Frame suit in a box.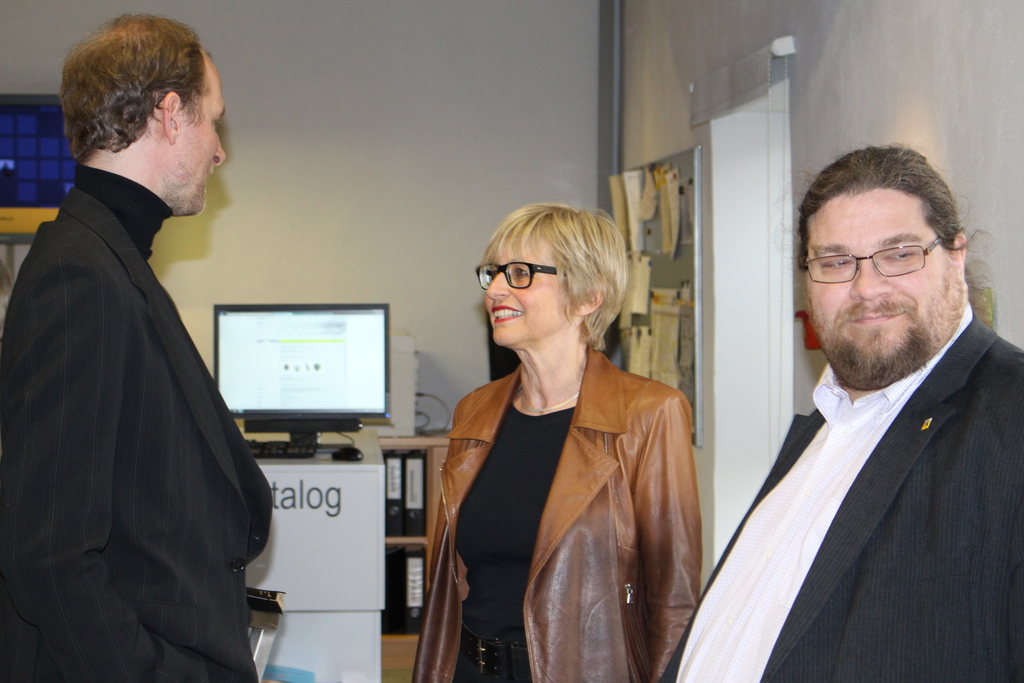
Rect(656, 293, 1023, 682).
